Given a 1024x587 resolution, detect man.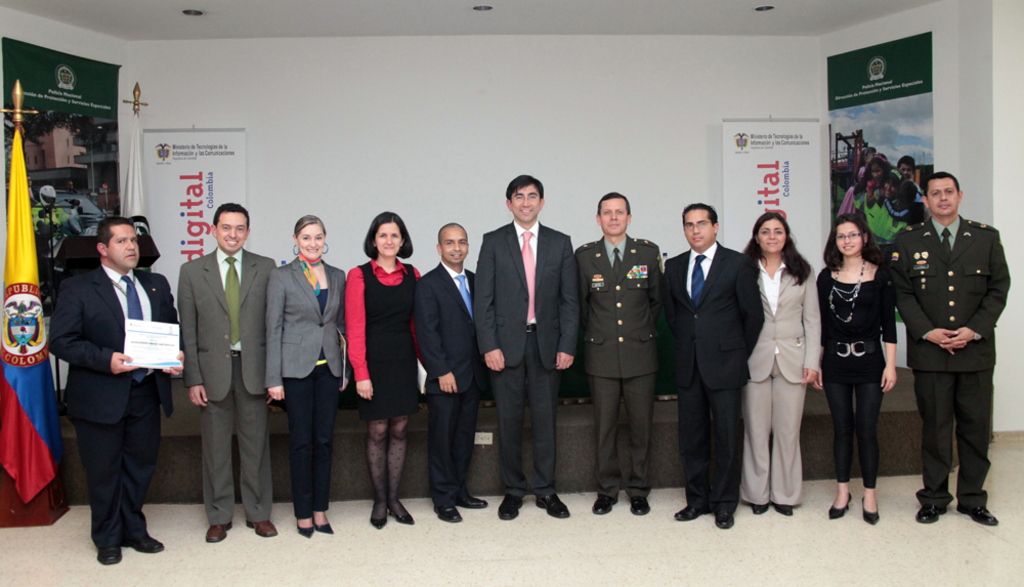
box(48, 185, 170, 556).
